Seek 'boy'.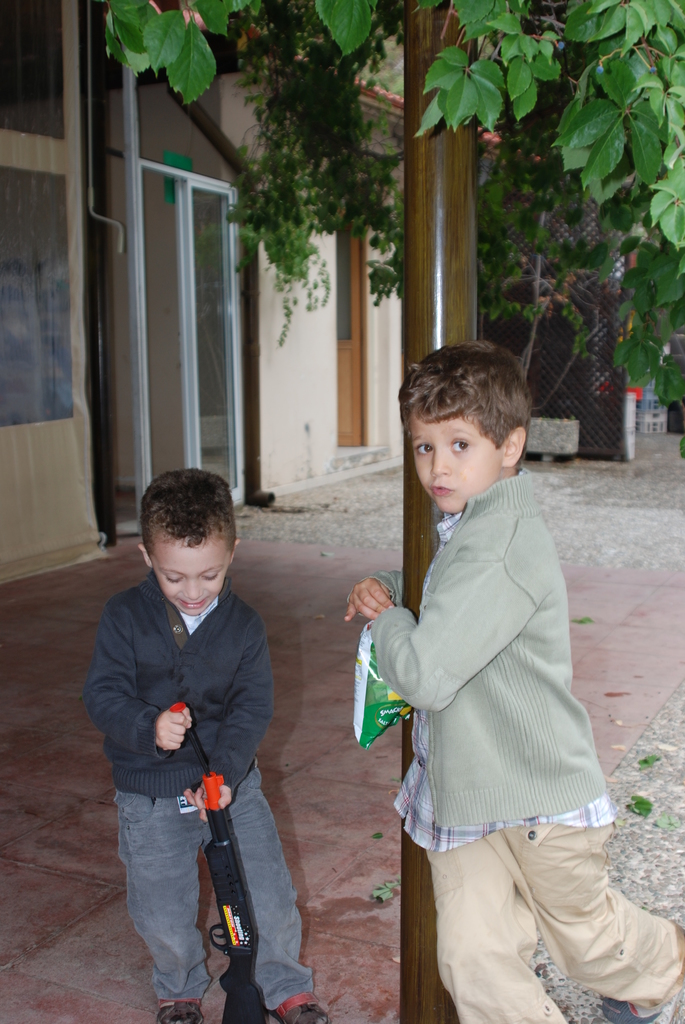
x1=74 y1=458 x2=292 y2=1005.
